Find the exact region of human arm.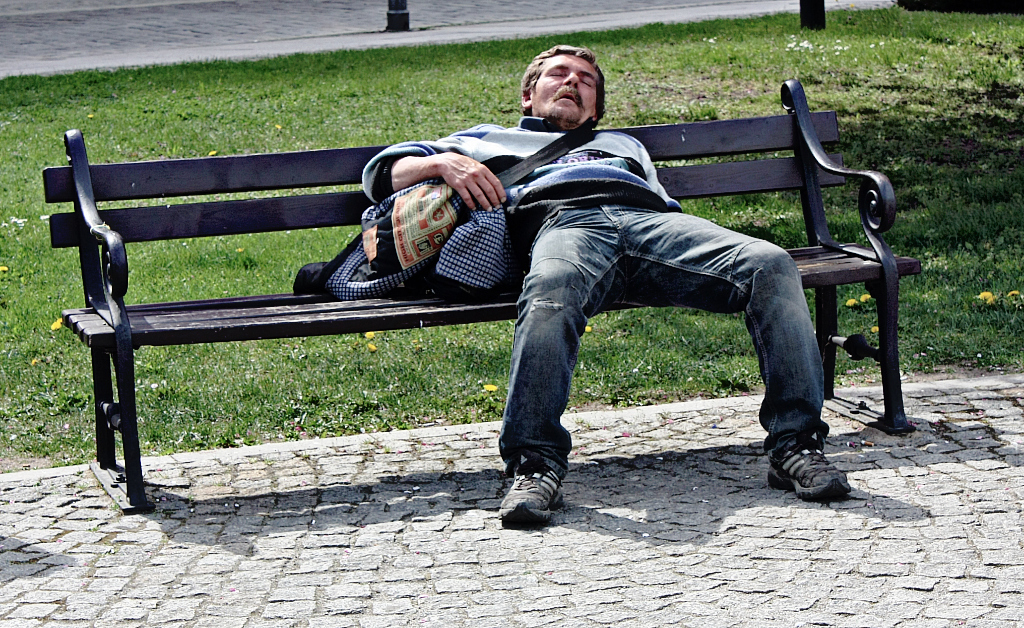
Exact region: rect(357, 129, 506, 206).
